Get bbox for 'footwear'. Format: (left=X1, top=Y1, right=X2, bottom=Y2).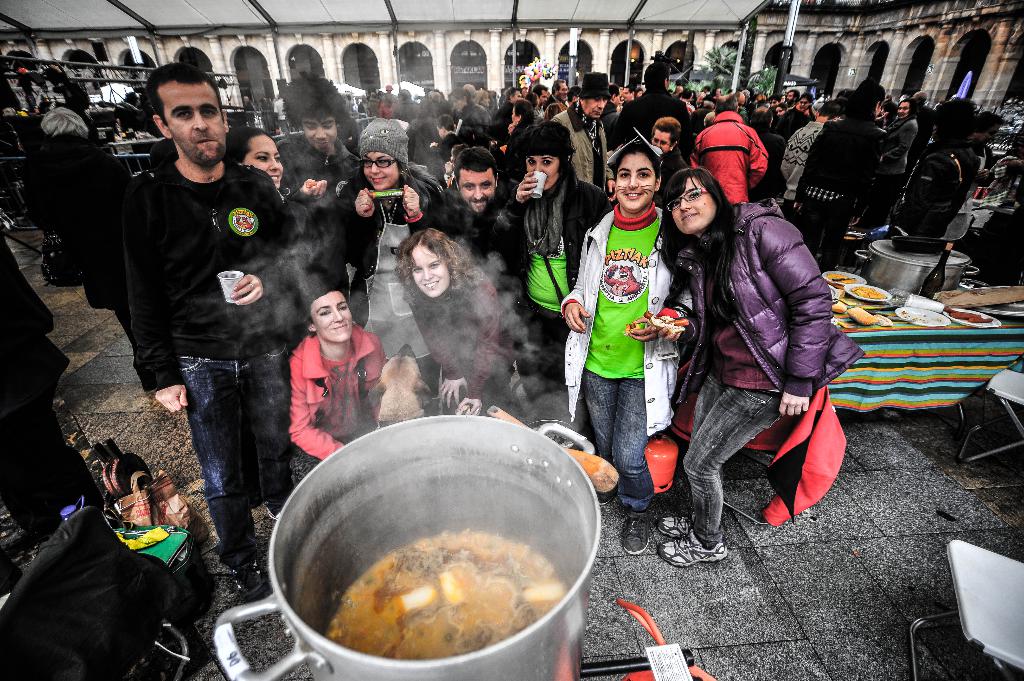
(left=596, top=482, right=618, bottom=506).
